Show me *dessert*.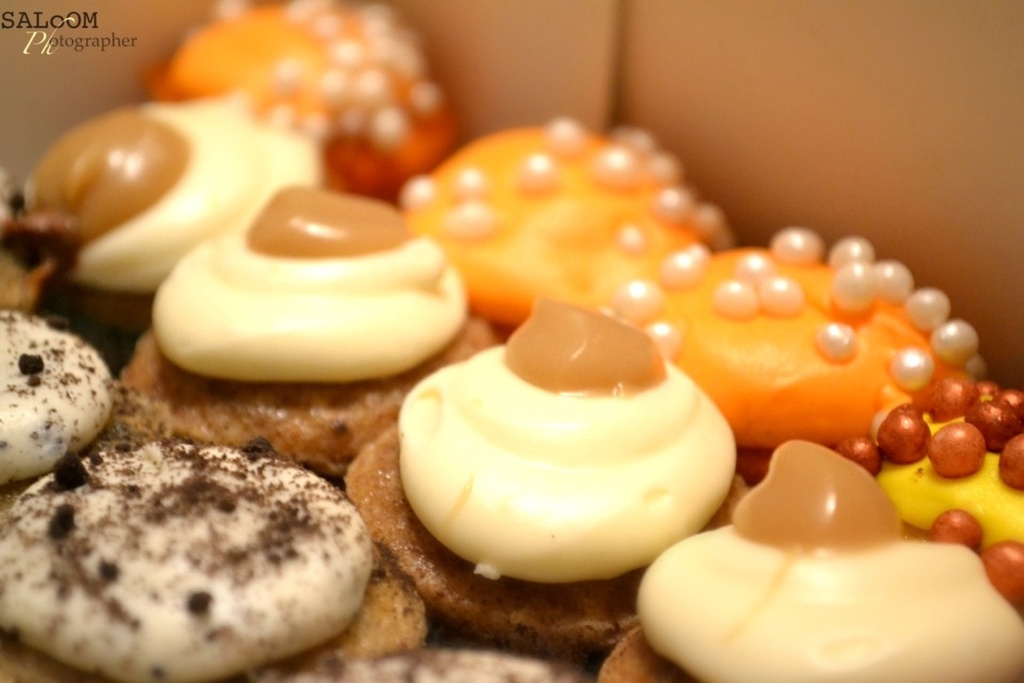
*dessert* is here: 0, 438, 393, 682.
